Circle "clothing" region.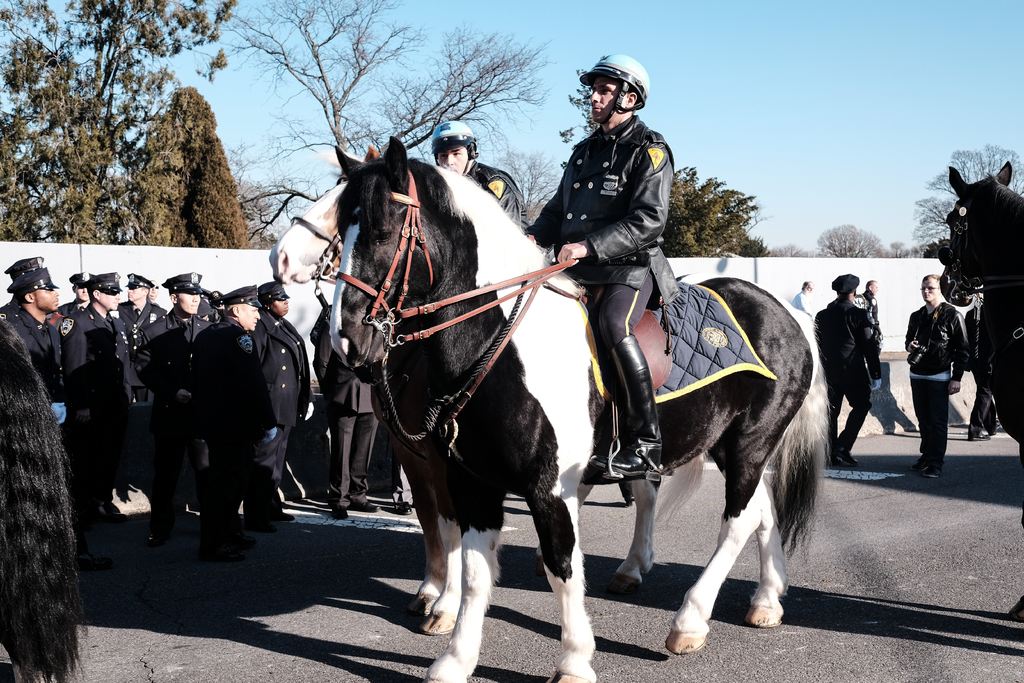
Region: crop(903, 299, 972, 470).
